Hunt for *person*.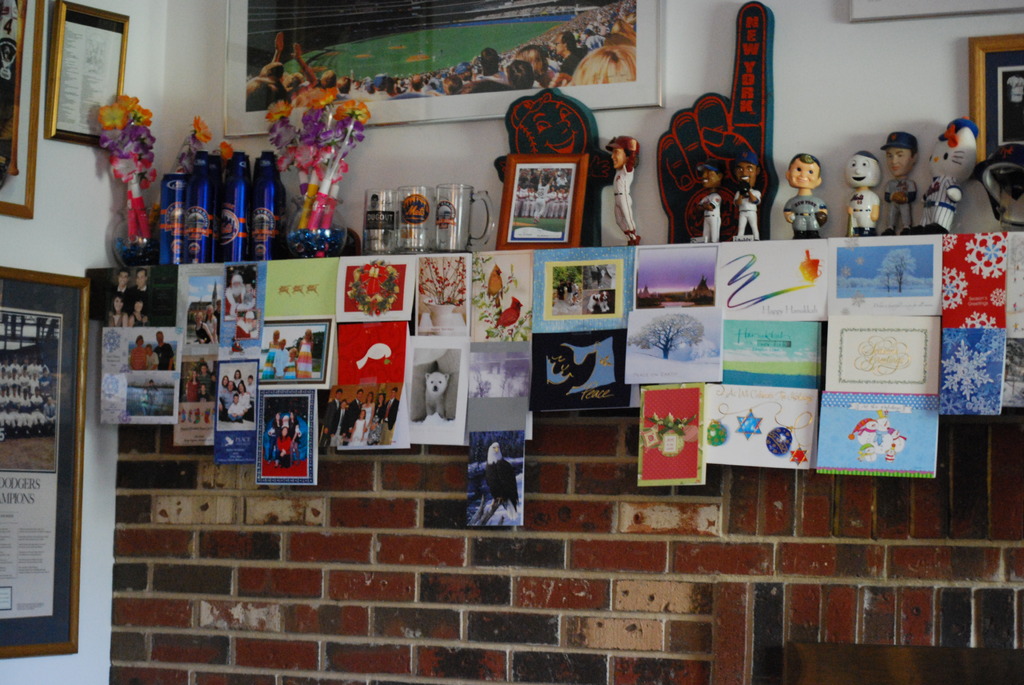
Hunted down at Rect(612, 134, 634, 242).
